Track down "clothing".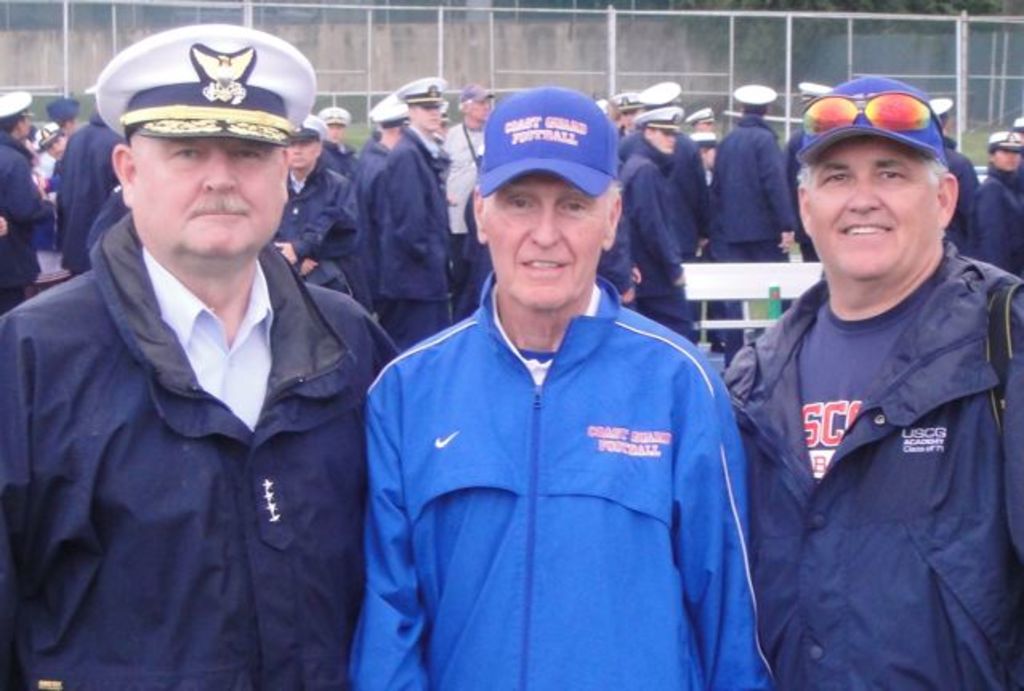
Tracked to 354, 269, 774, 689.
